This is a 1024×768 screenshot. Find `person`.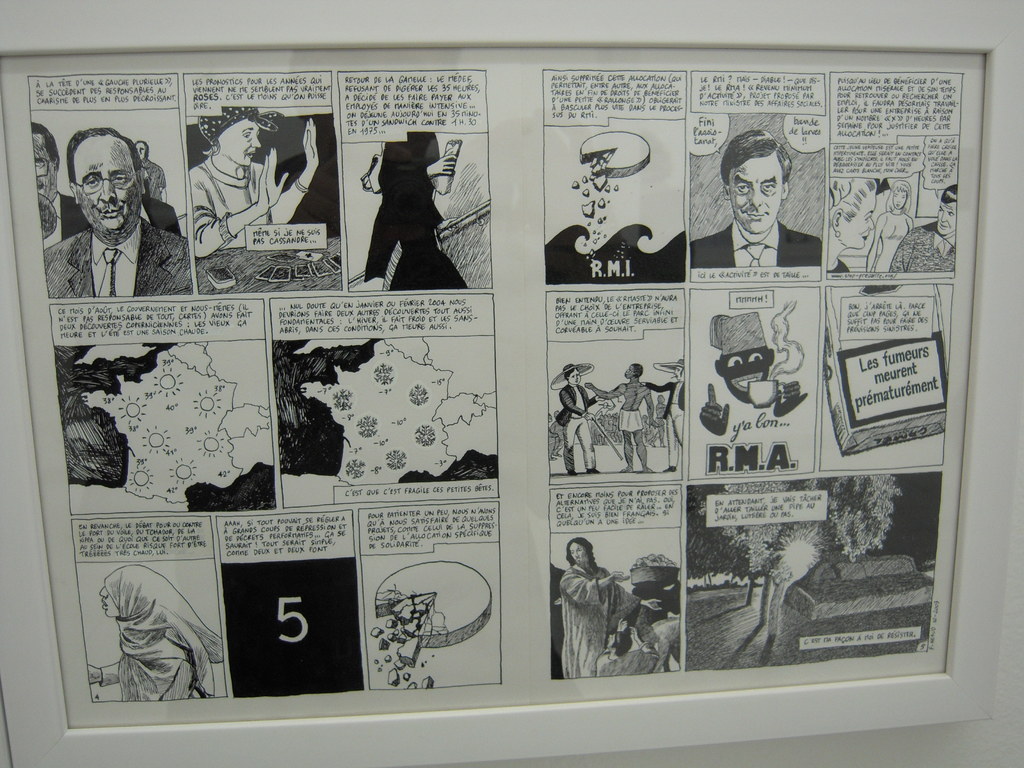
Bounding box: [left=865, top=180, right=906, bottom=266].
